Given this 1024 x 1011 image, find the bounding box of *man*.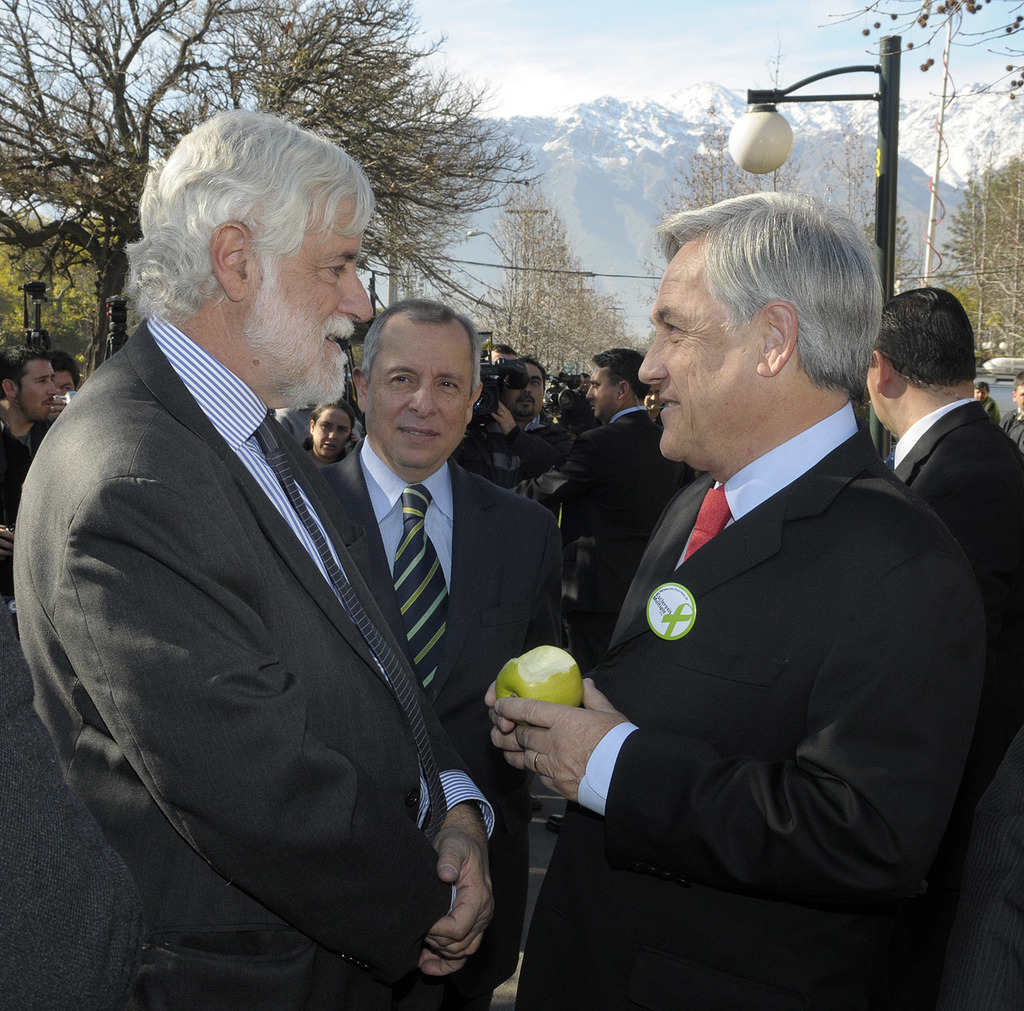
left=976, top=378, right=996, bottom=417.
